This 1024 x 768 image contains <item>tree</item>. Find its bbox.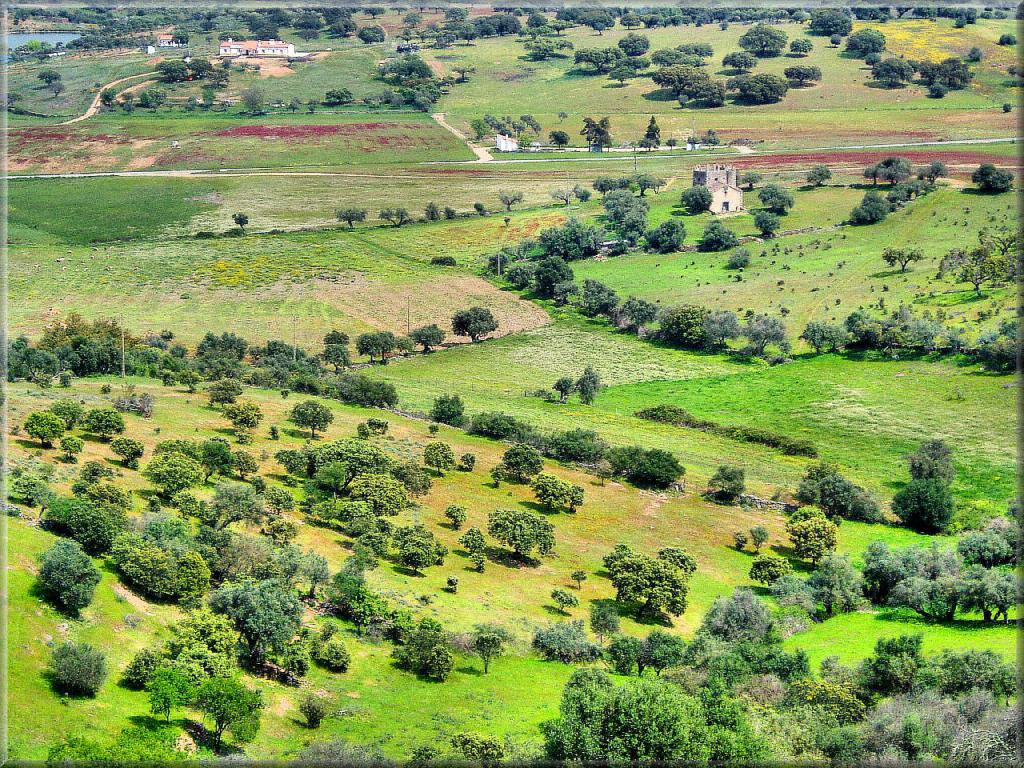
[x1=78, y1=410, x2=122, y2=442].
